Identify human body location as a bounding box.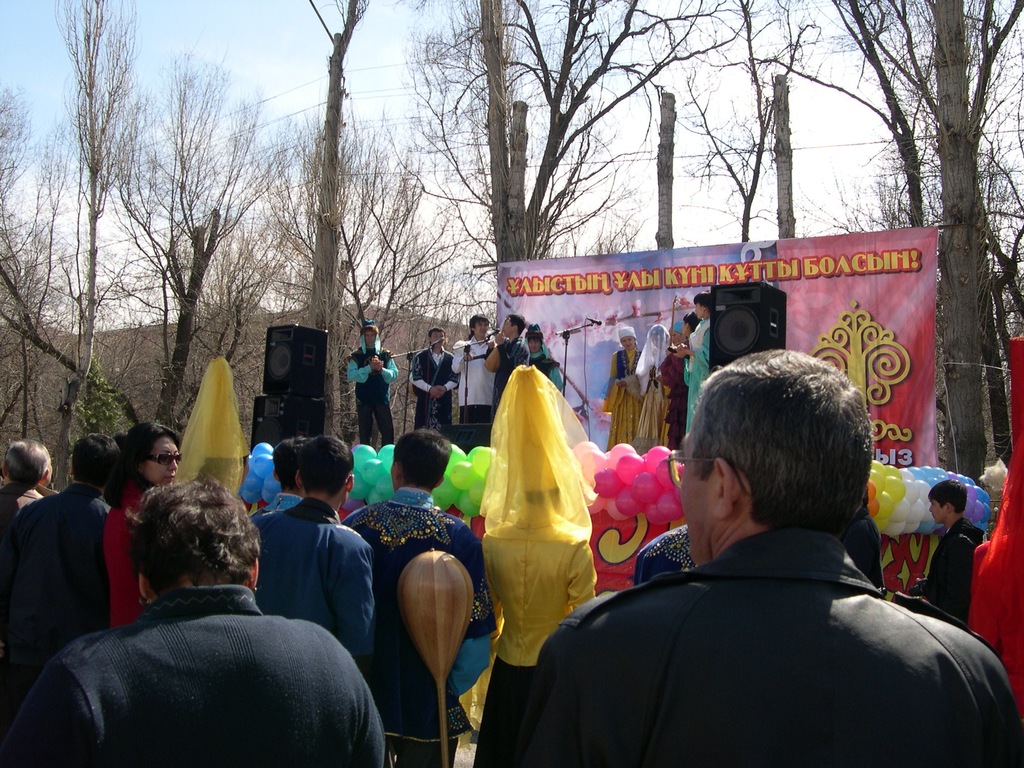
box=[518, 325, 562, 394].
